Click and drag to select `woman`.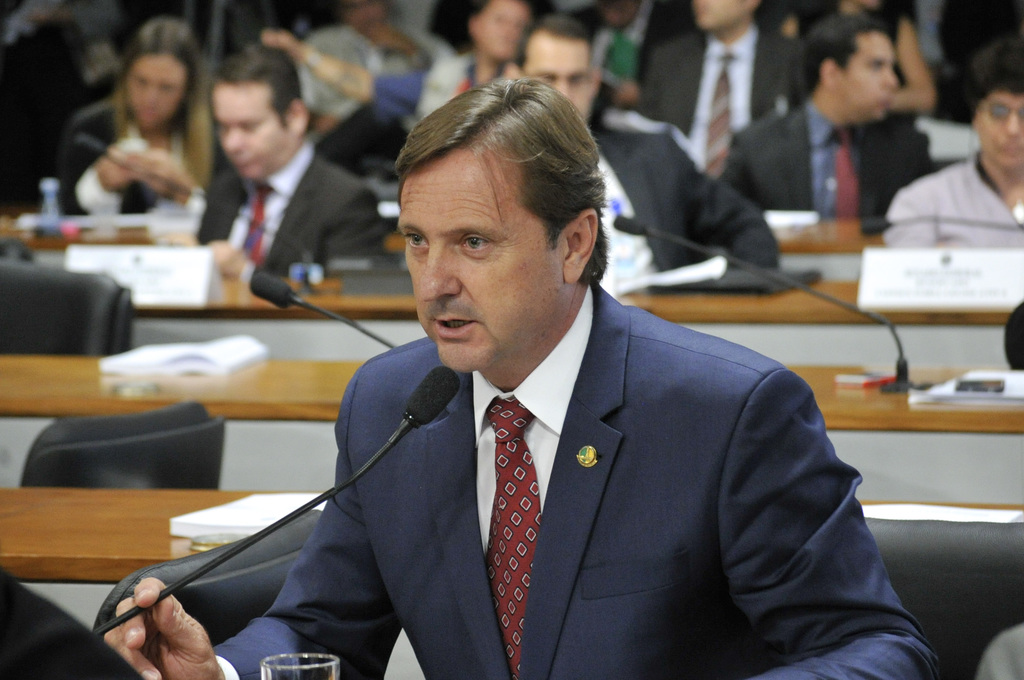
Selection: l=60, t=20, r=213, b=216.
